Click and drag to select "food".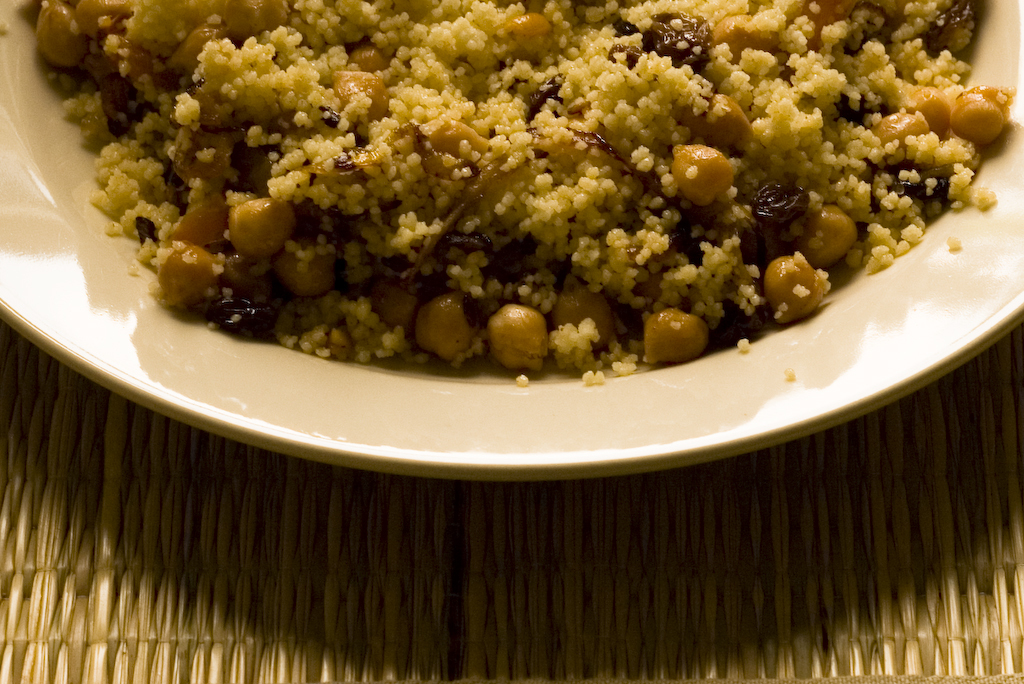
Selection: bbox(12, 0, 1023, 387).
